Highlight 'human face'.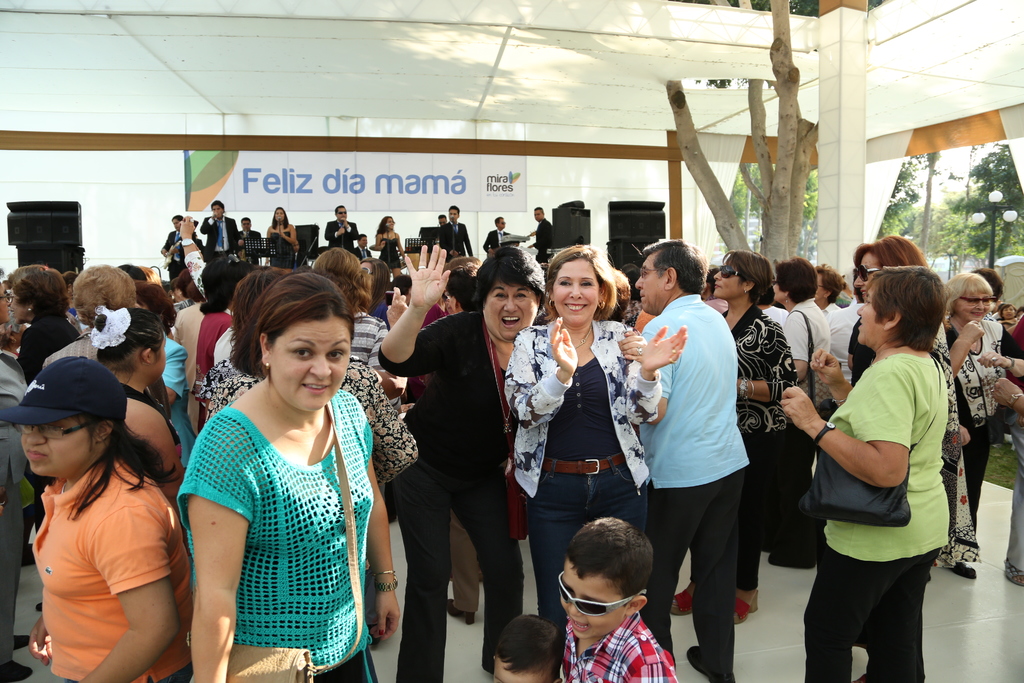
Highlighted region: [x1=243, y1=219, x2=250, y2=228].
